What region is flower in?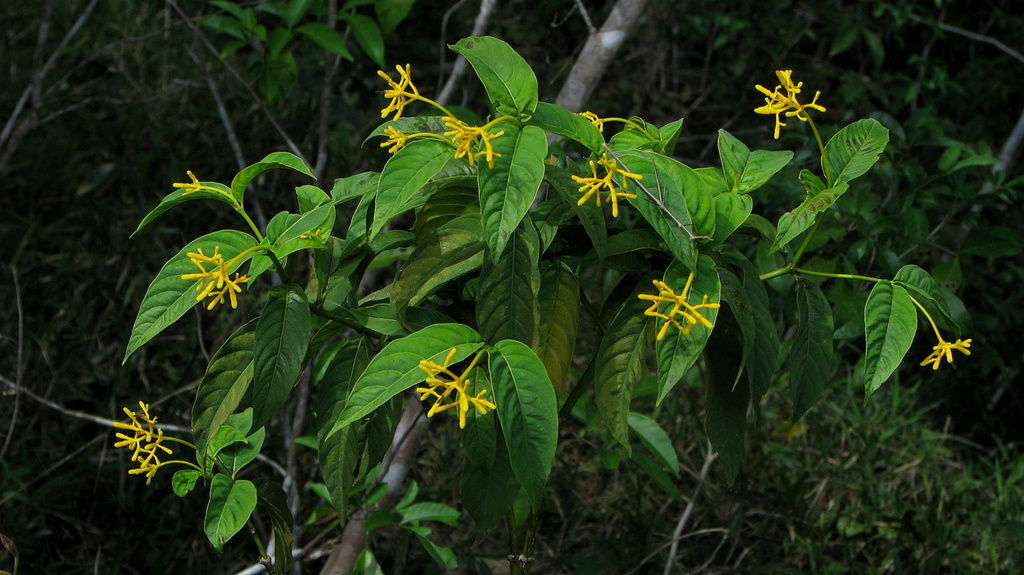
175:245:243:303.
